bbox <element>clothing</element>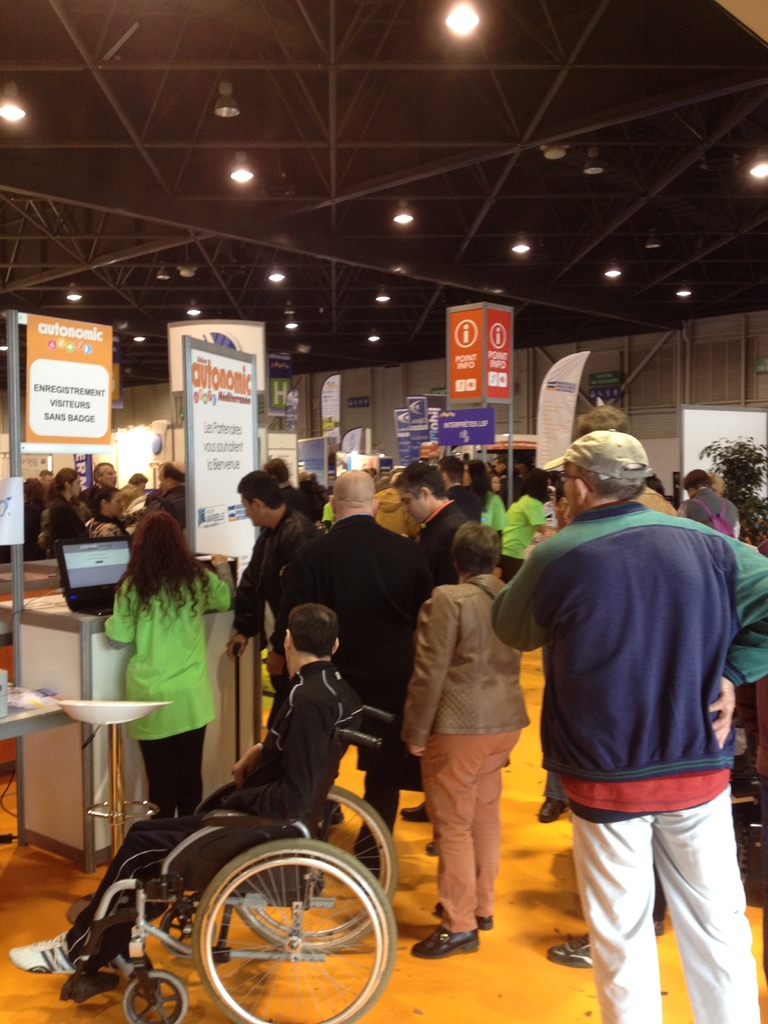
(x1=486, y1=498, x2=767, y2=1018)
